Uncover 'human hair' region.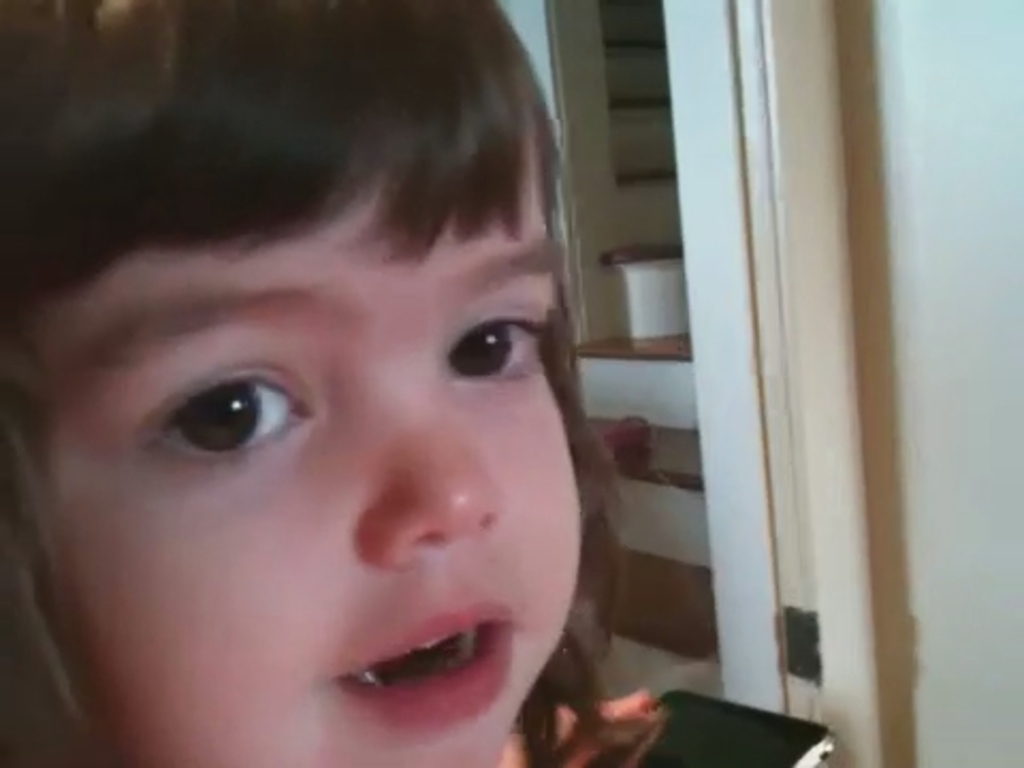
Uncovered: bbox=[0, 0, 663, 766].
